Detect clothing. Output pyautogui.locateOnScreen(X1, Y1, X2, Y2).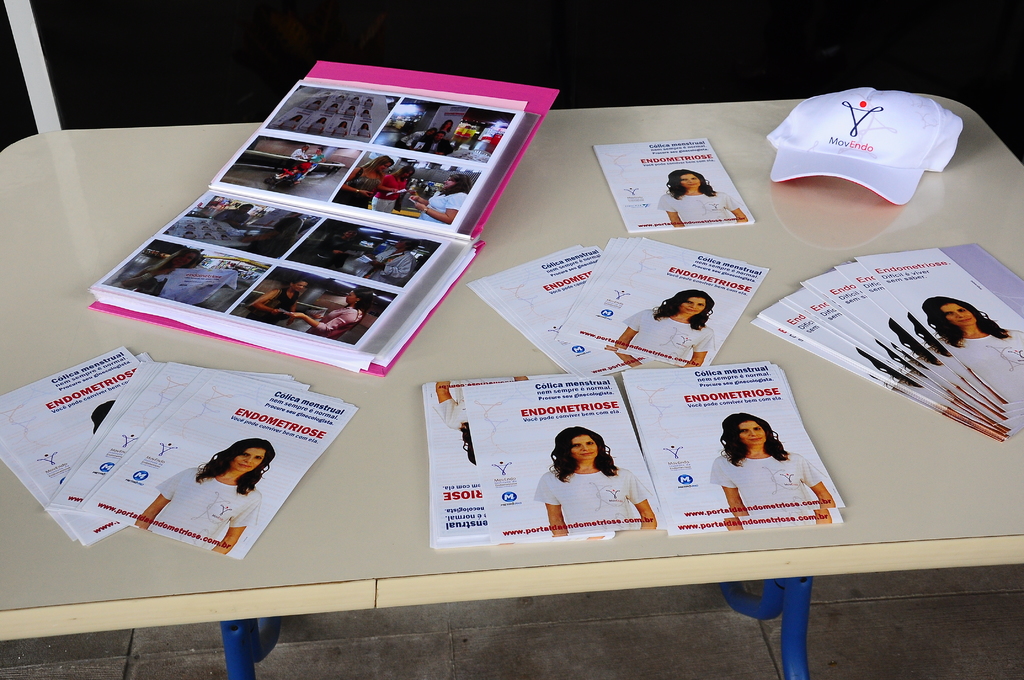
pyautogui.locateOnScreen(658, 192, 743, 229).
